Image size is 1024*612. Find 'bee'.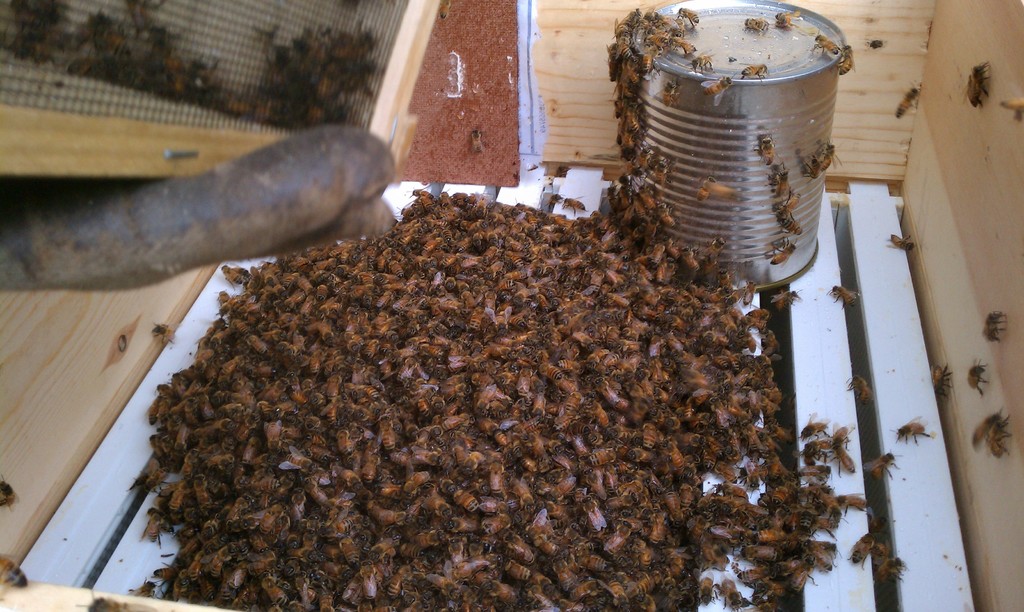
locate(685, 47, 723, 79).
